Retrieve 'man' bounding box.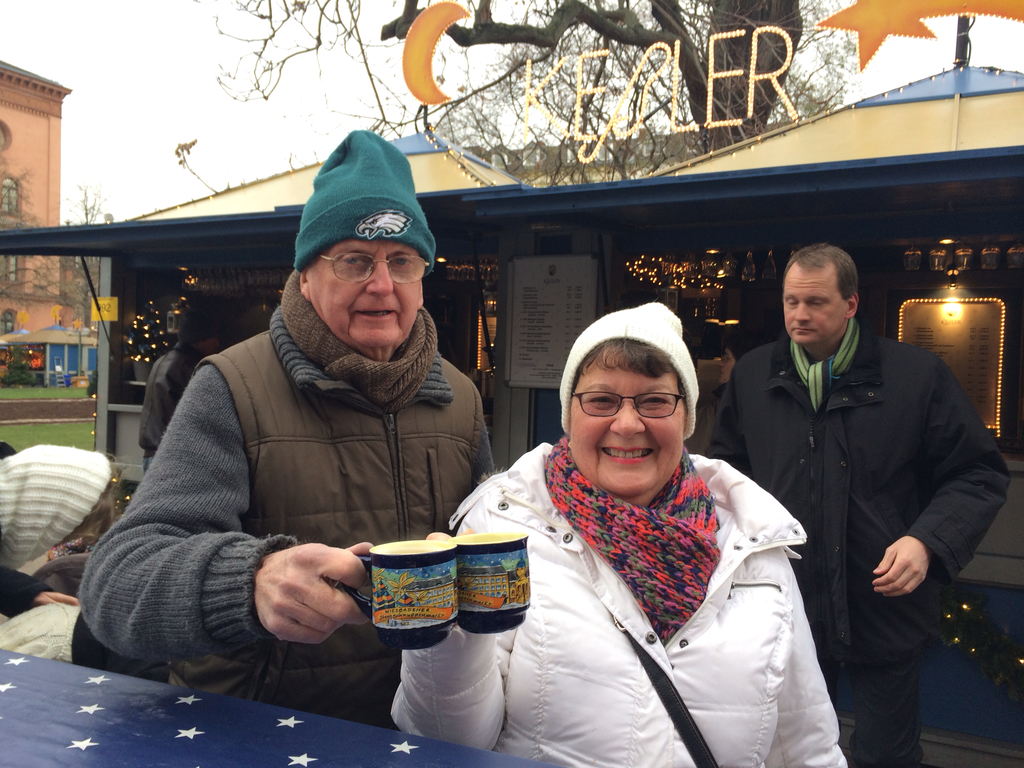
Bounding box: (136, 308, 216, 476).
